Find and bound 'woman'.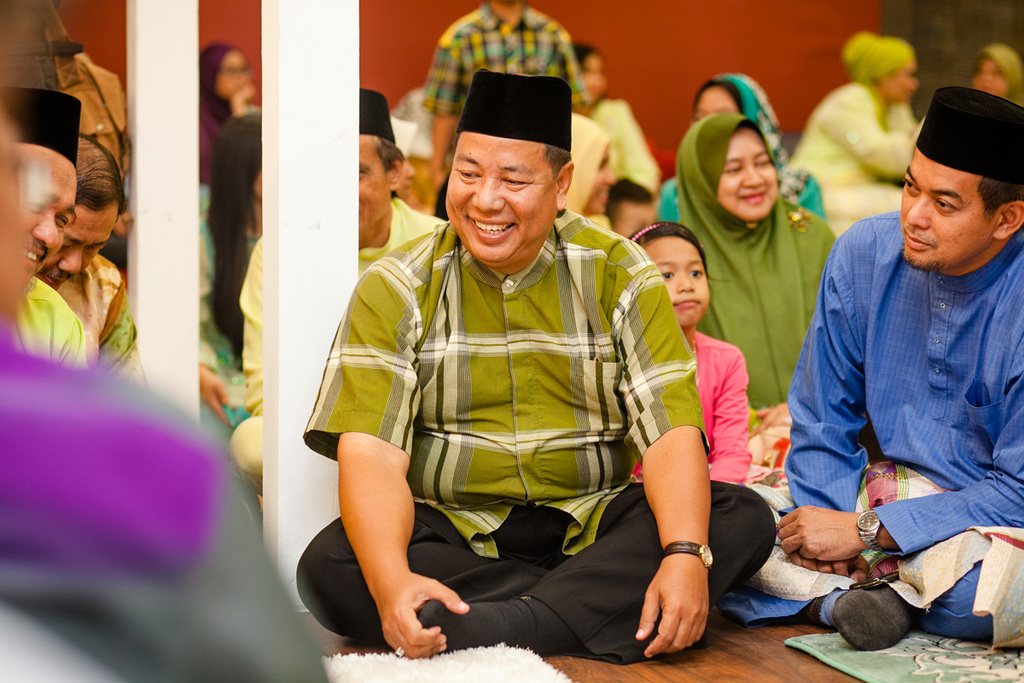
Bound: Rect(672, 112, 847, 483).
